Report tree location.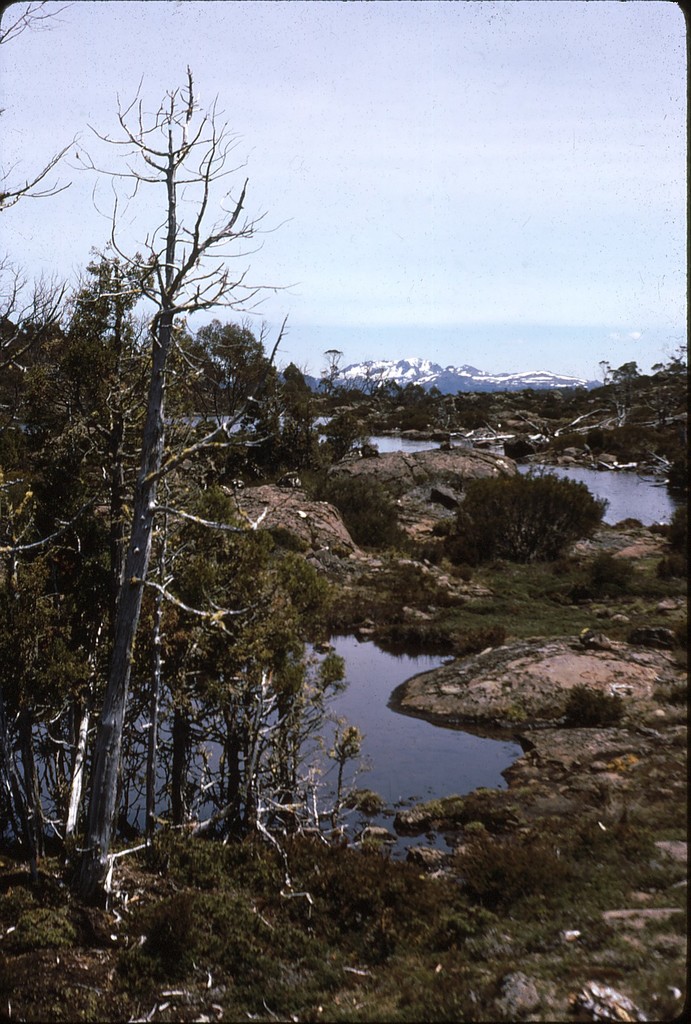
Report: (24,49,319,886).
